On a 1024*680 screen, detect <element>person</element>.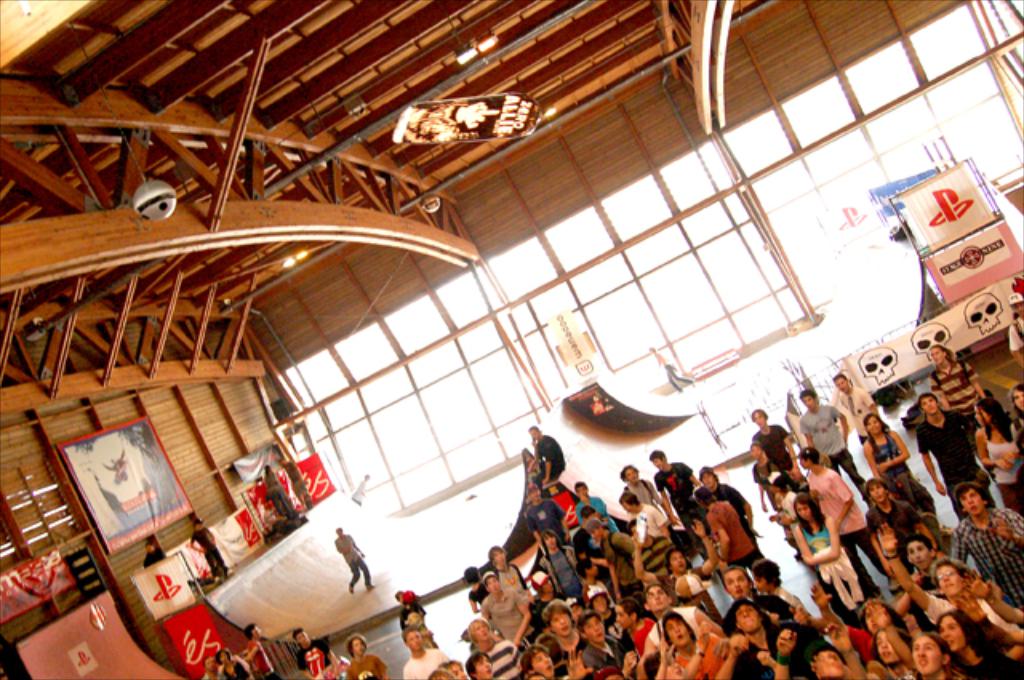
detection(141, 534, 168, 573).
